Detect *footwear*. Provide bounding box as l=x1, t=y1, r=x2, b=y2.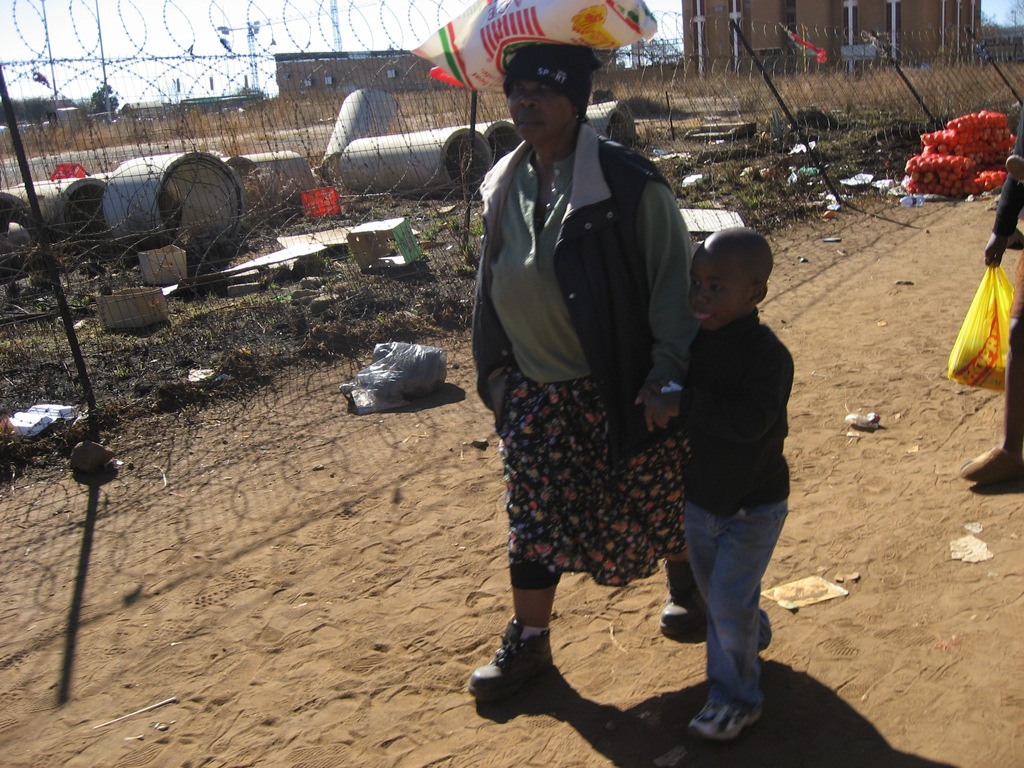
l=481, t=637, r=567, b=723.
